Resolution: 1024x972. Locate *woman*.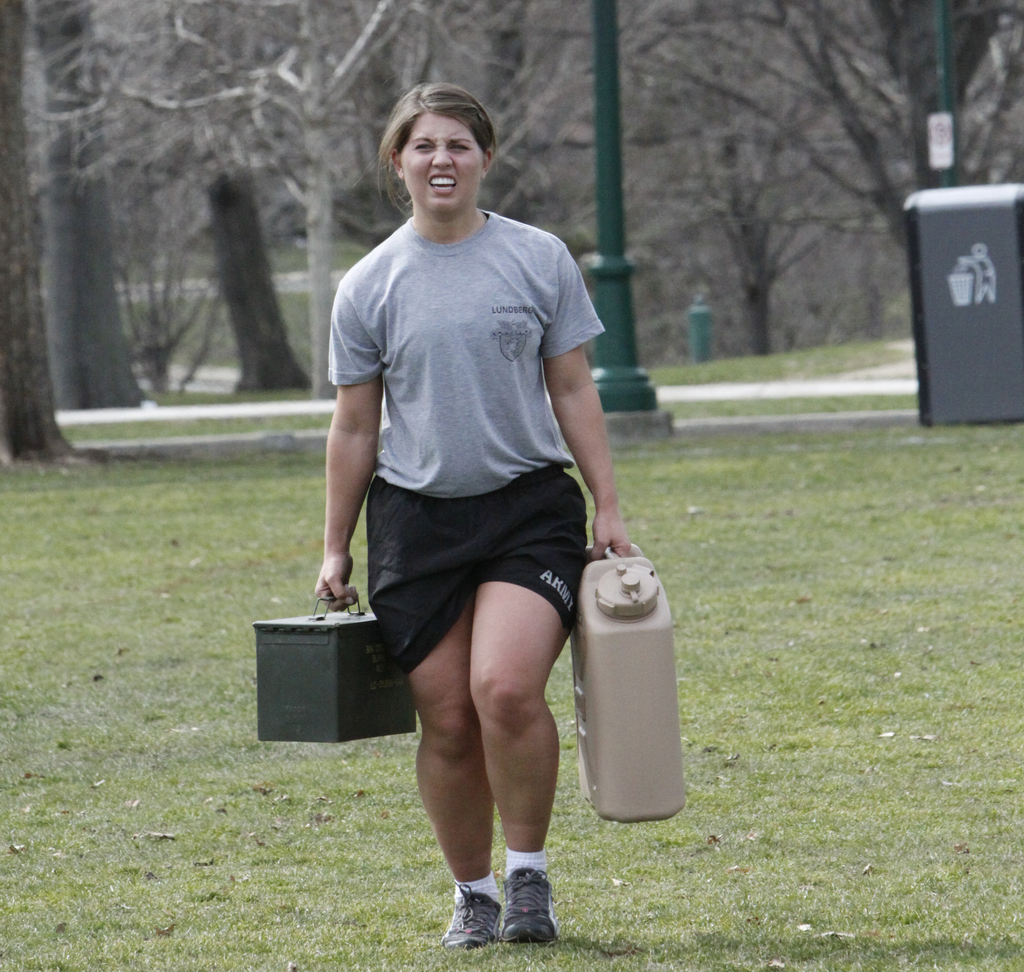
<region>307, 106, 640, 962</region>.
